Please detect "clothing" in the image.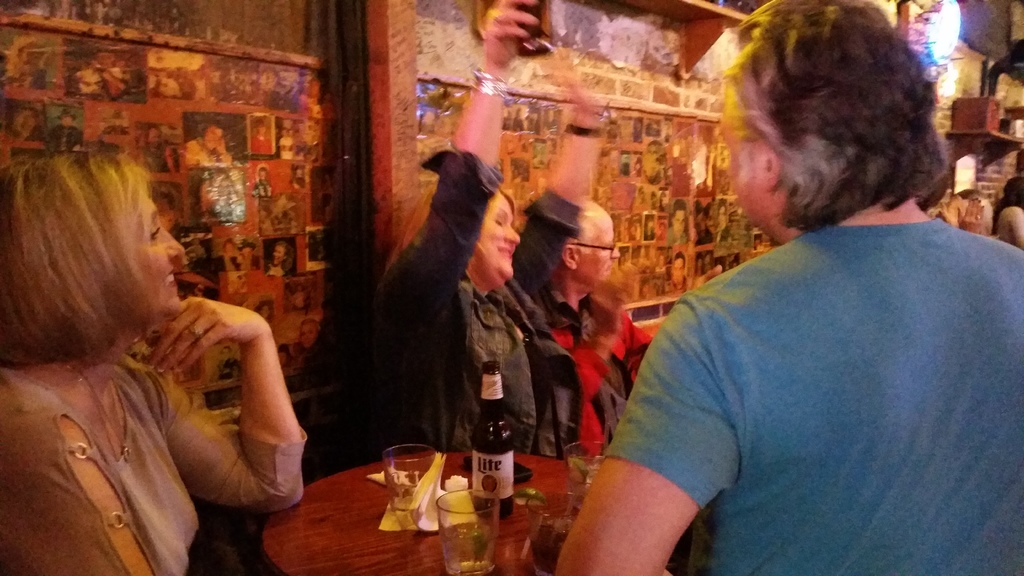
crop(532, 285, 653, 460).
